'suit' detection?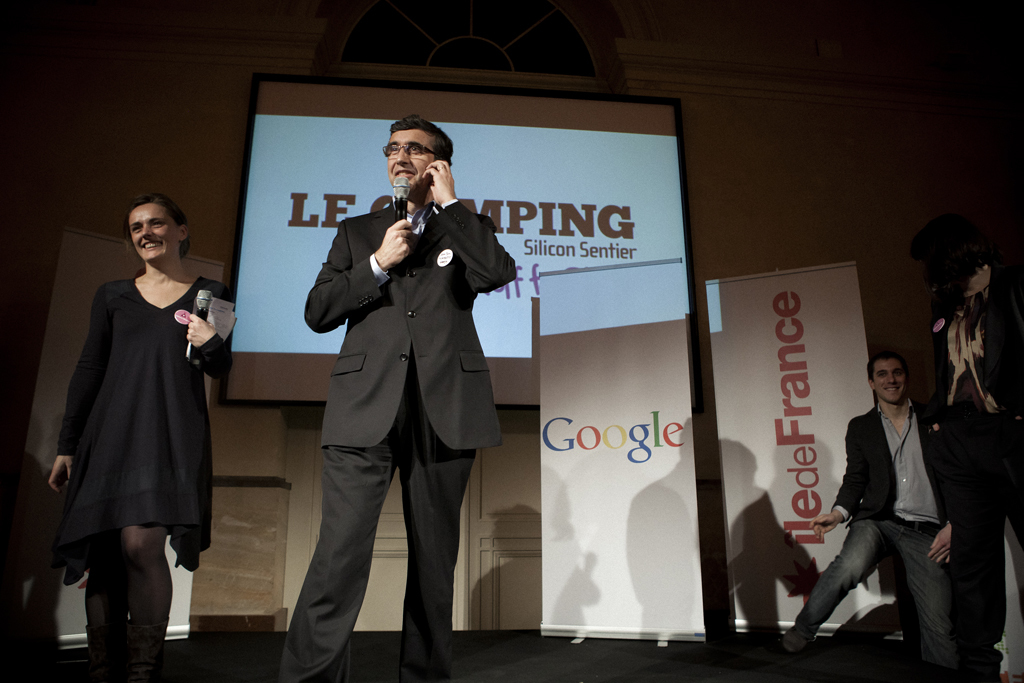
771 399 982 682
